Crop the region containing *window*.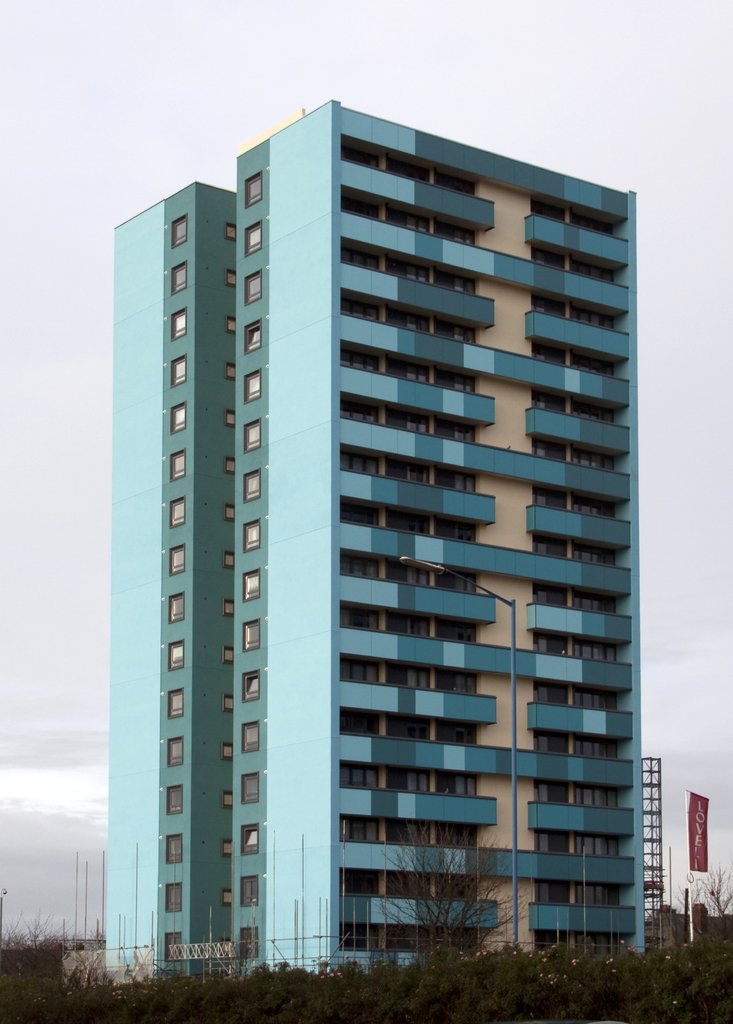
Crop region: [228, 316, 237, 332].
